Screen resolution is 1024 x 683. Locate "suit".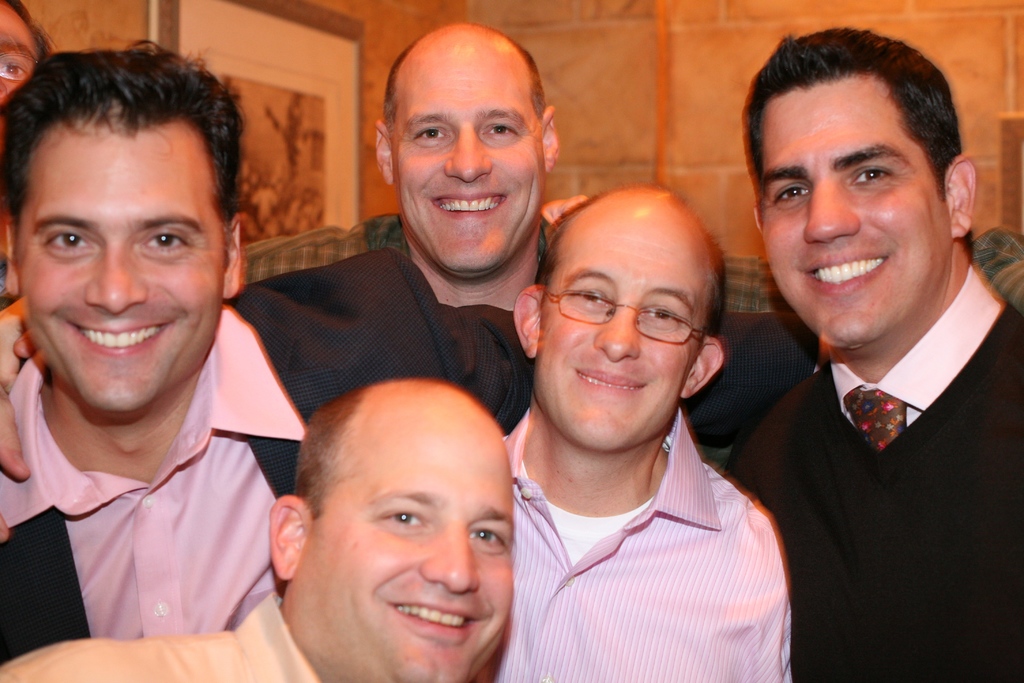
detection(751, 343, 1017, 550).
